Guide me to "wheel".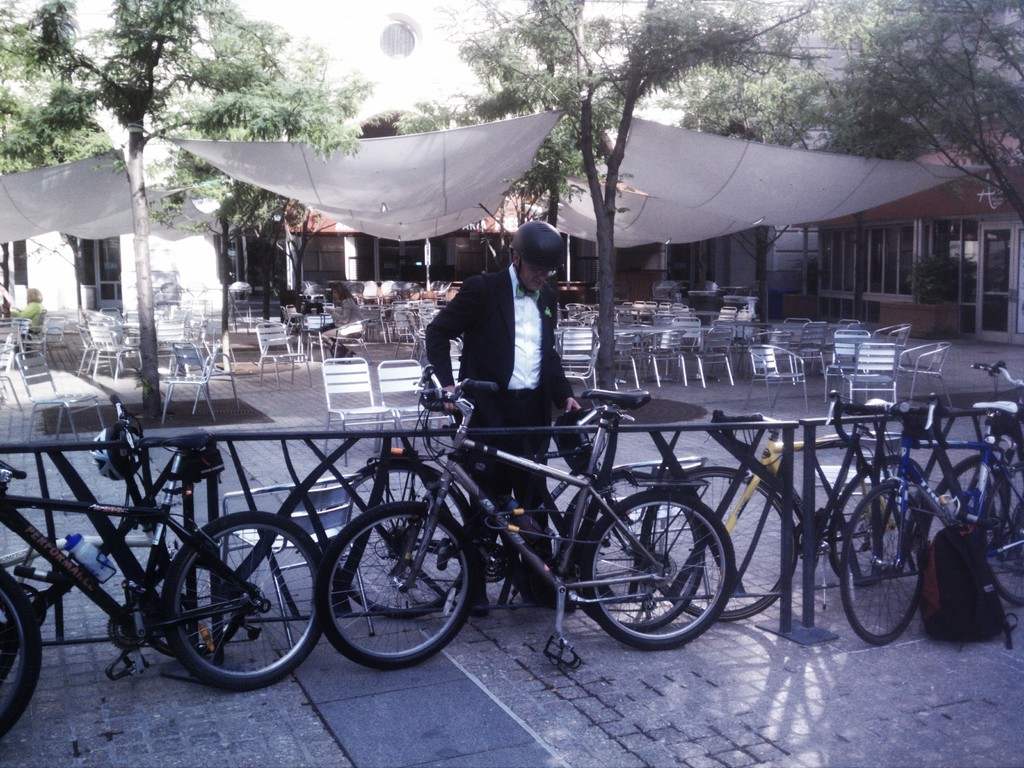
Guidance: x1=638, y1=463, x2=804, y2=621.
